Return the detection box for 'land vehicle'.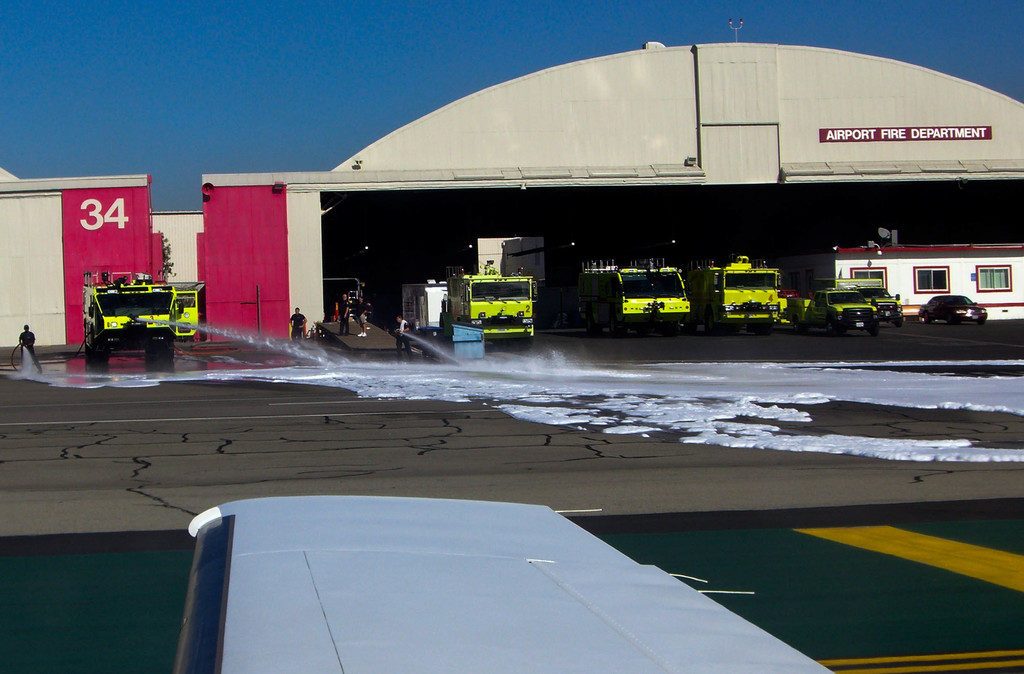
847/283/905/325.
